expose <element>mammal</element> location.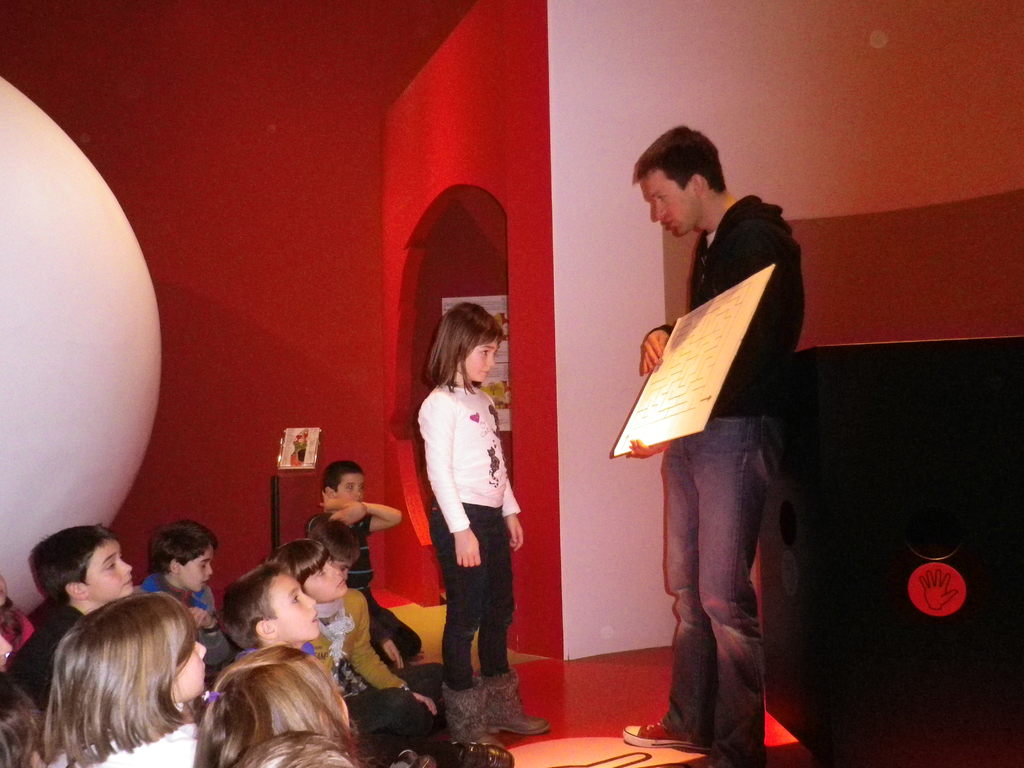
Exposed at 326, 459, 429, 661.
